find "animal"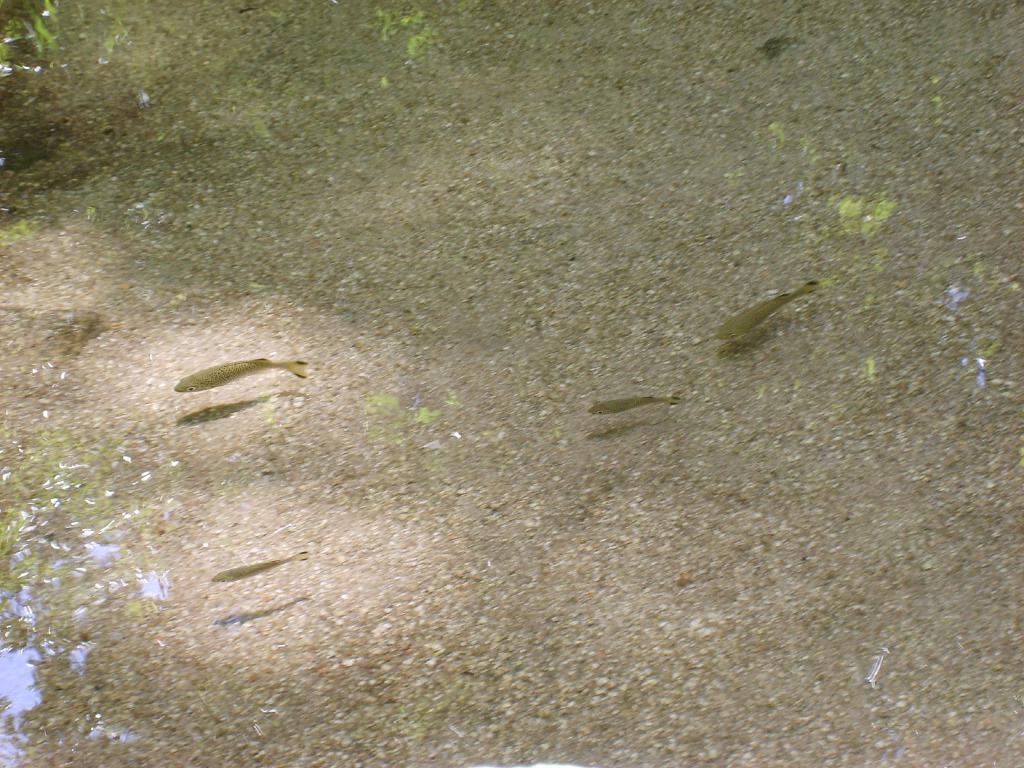
(left=715, top=273, right=831, bottom=365)
